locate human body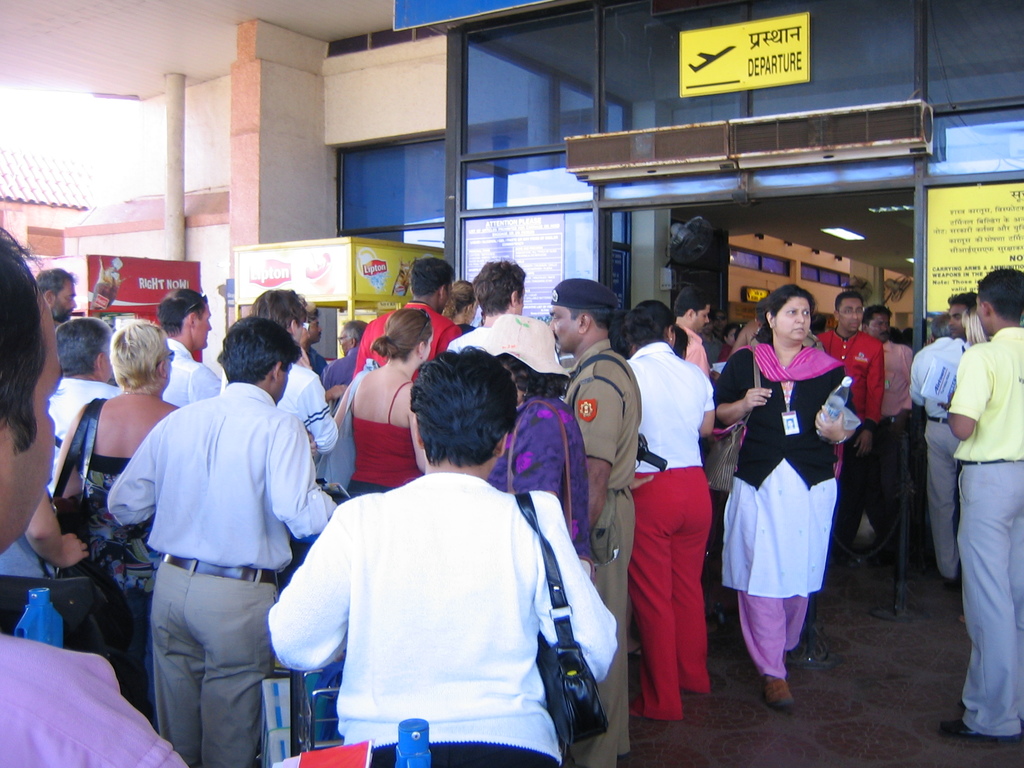
crop(442, 280, 476, 337)
